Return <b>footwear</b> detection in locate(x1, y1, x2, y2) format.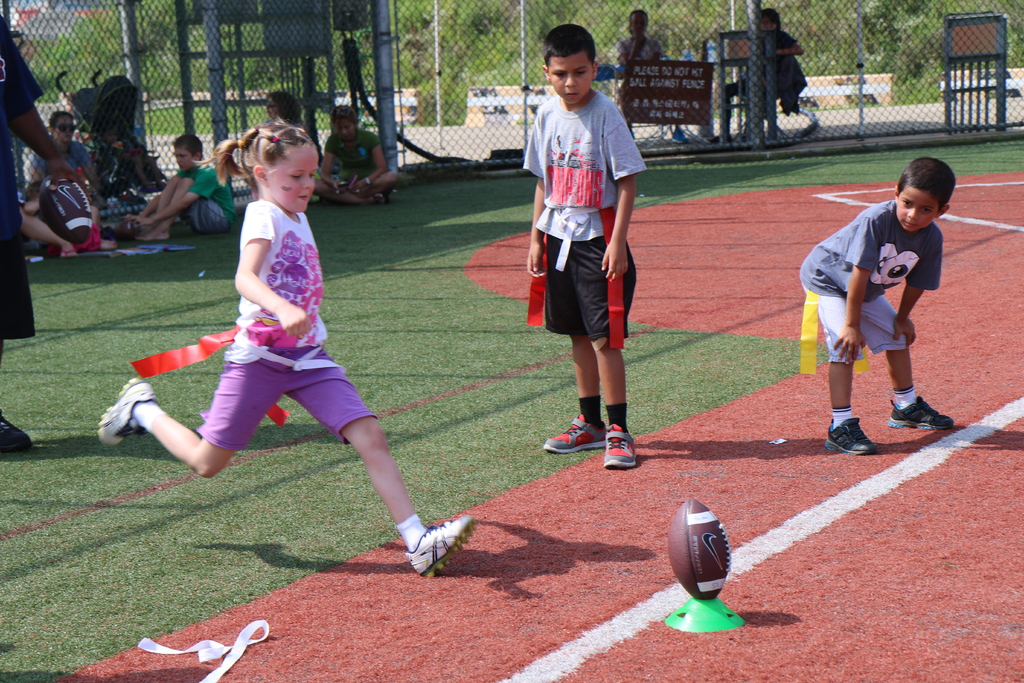
locate(375, 190, 387, 205).
